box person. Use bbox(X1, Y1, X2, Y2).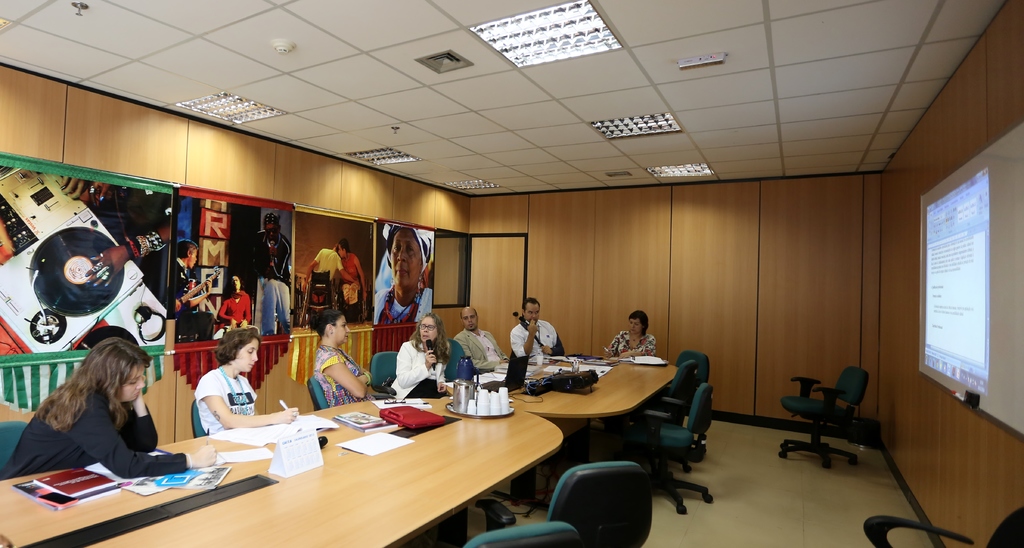
bbox(455, 301, 511, 373).
